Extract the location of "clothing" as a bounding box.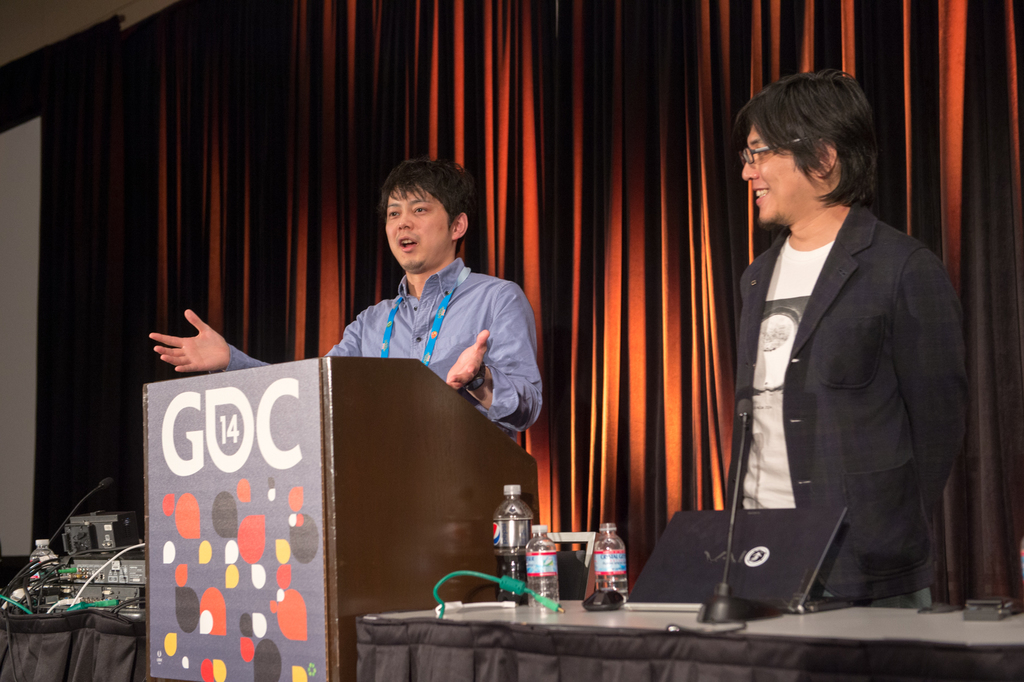
bbox=(230, 253, 538, 445).
